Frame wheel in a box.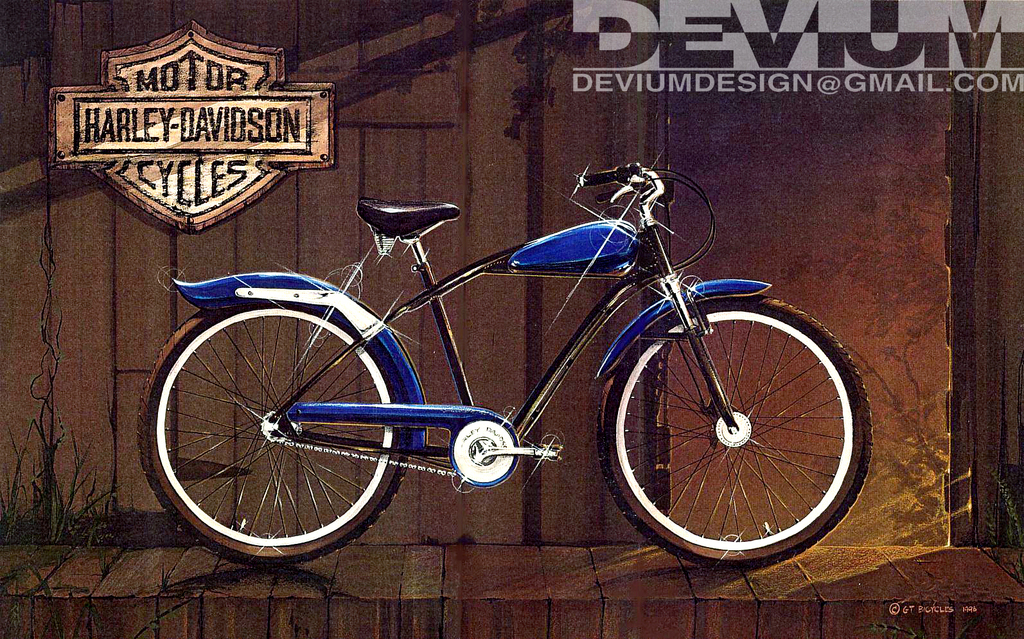
<region>598, 296, 878, 570</region>.
